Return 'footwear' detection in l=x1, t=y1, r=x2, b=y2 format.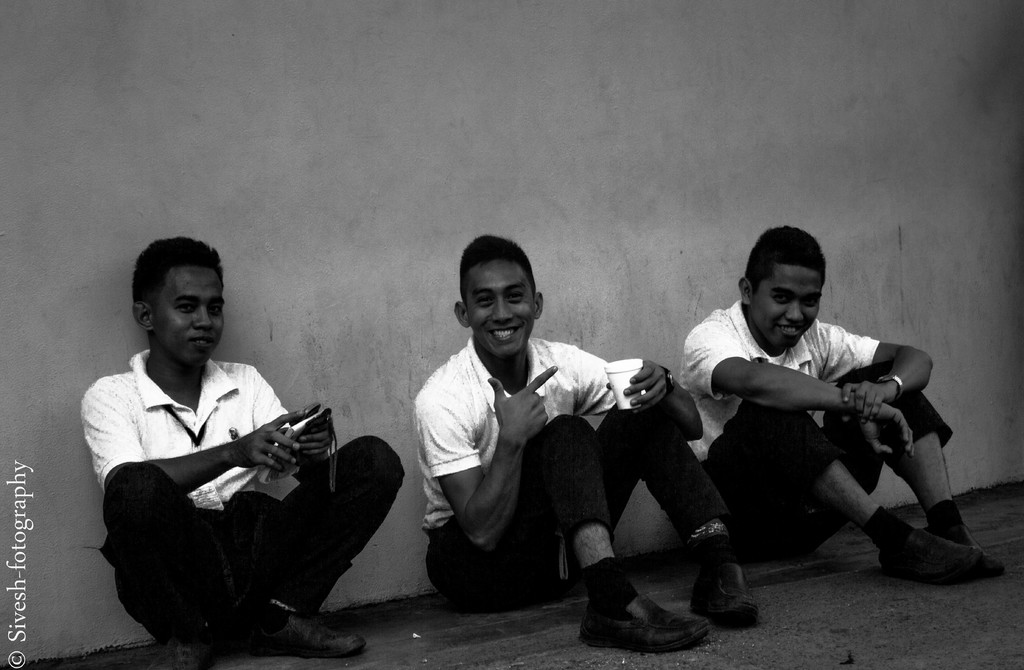
l=273, t=612, r=375, b=656.
